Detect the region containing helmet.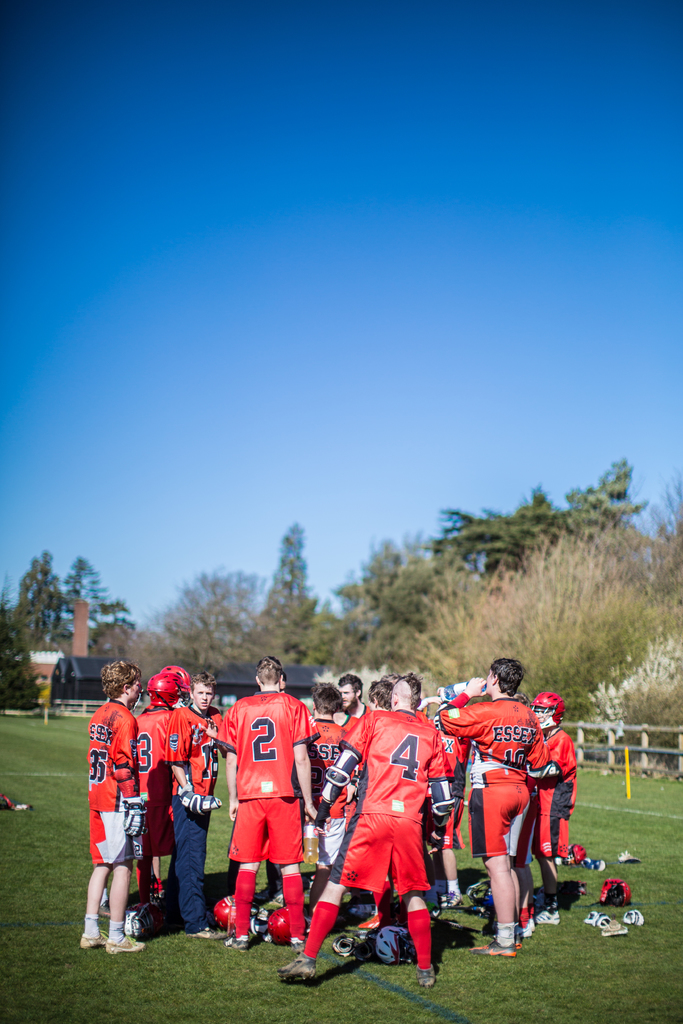
265 906 307 942.
